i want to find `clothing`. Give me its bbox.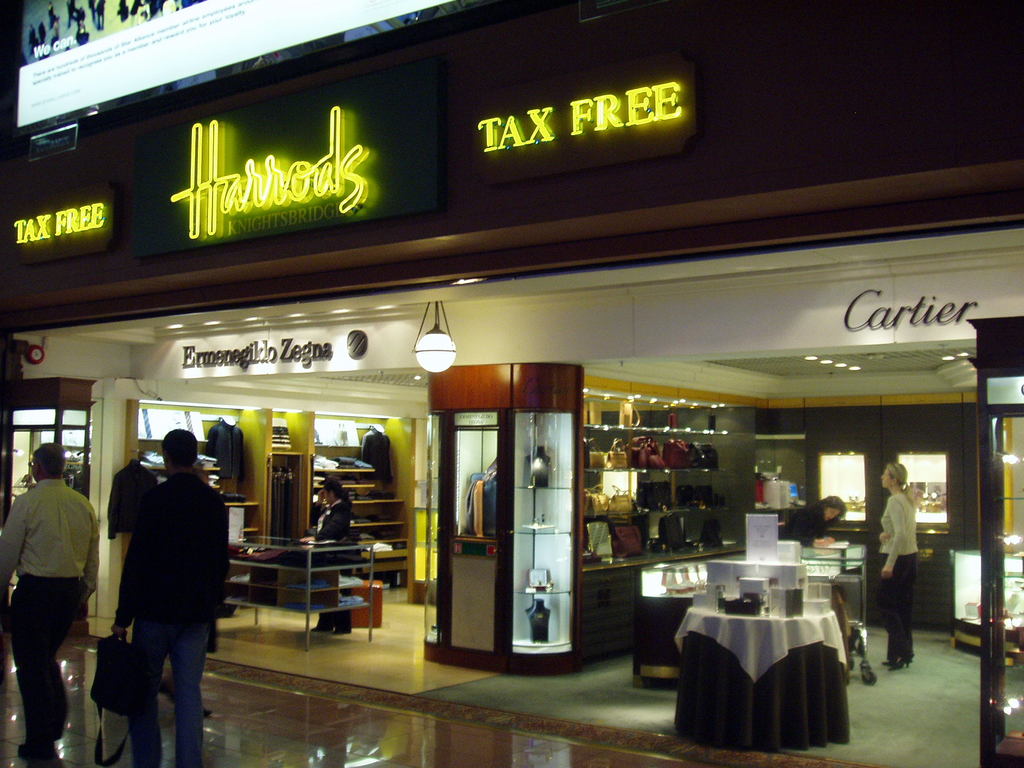
locate(138, 451, 221, 492).
